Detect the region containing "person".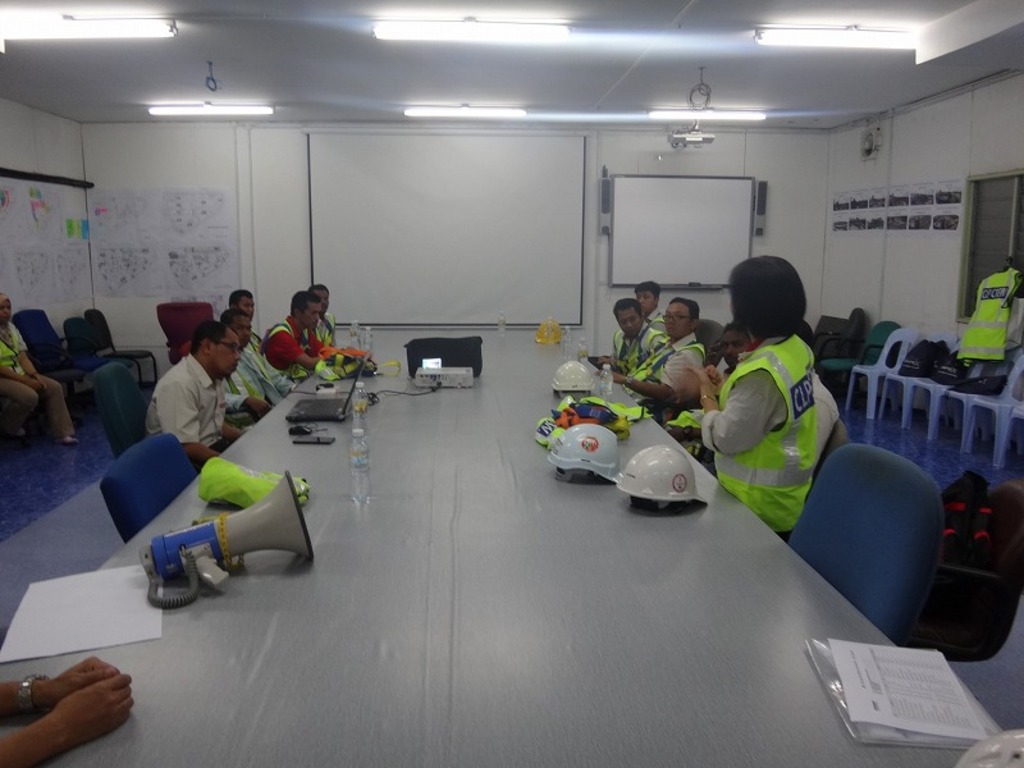
[232,289,296,394].
